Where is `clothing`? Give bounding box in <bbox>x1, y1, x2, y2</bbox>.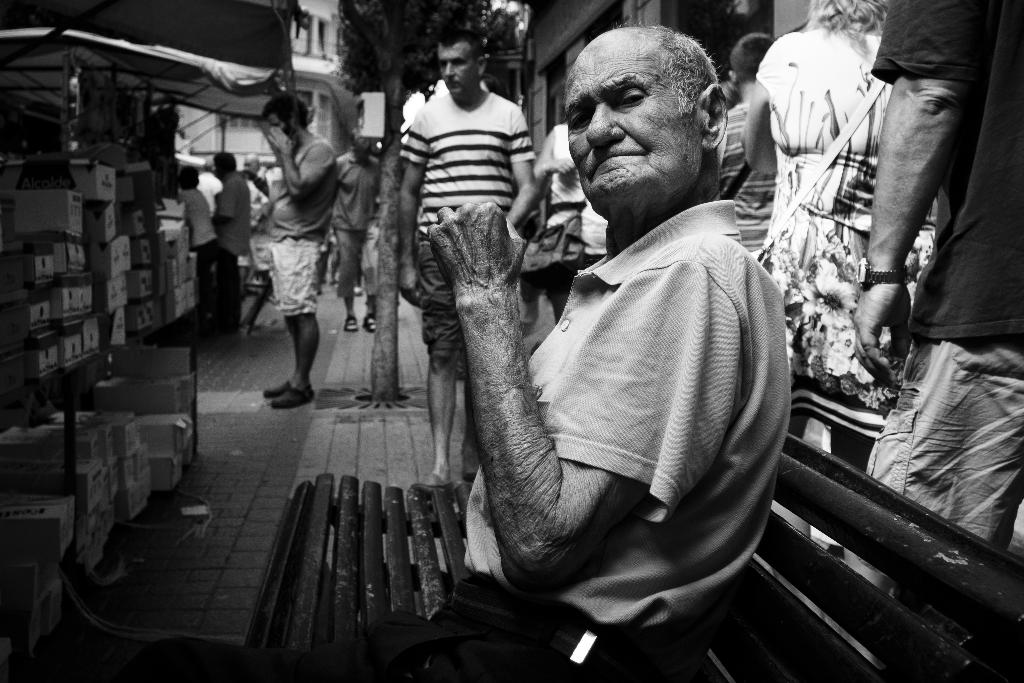
<bbox>182, 174, 216, 249</bbox>.
